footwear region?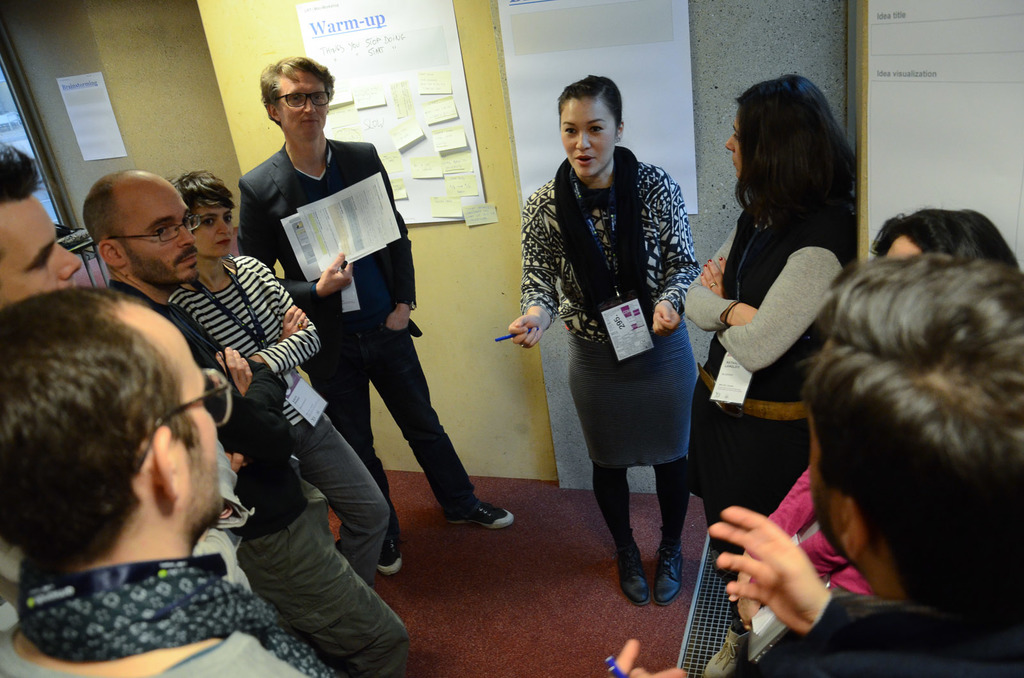
Rect(653, 534, 687, 610)
